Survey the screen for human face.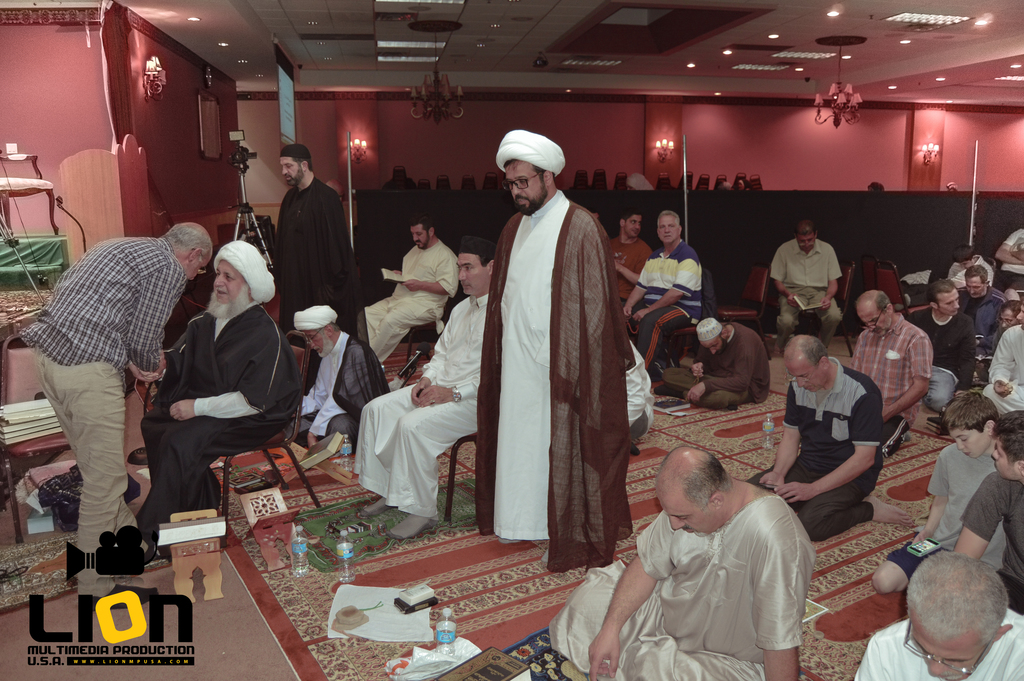
Survey found: detection(412, 223, 423, 244).
